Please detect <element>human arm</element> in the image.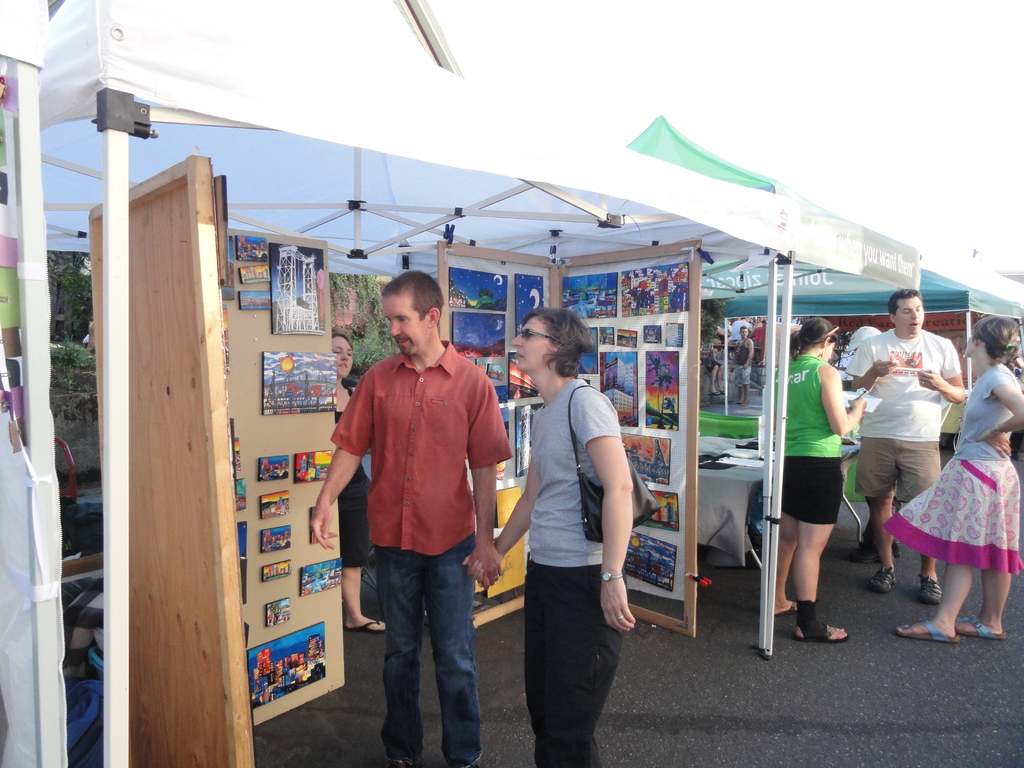
x1=916, y1=340, x2=965, y2=406.
